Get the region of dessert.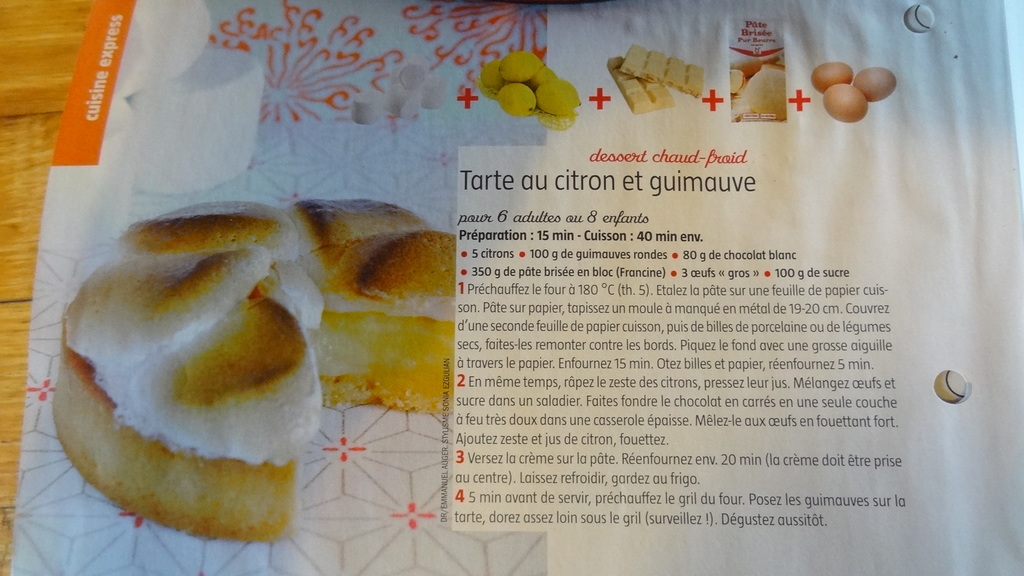
Rect(733, 57, 788, 122).
